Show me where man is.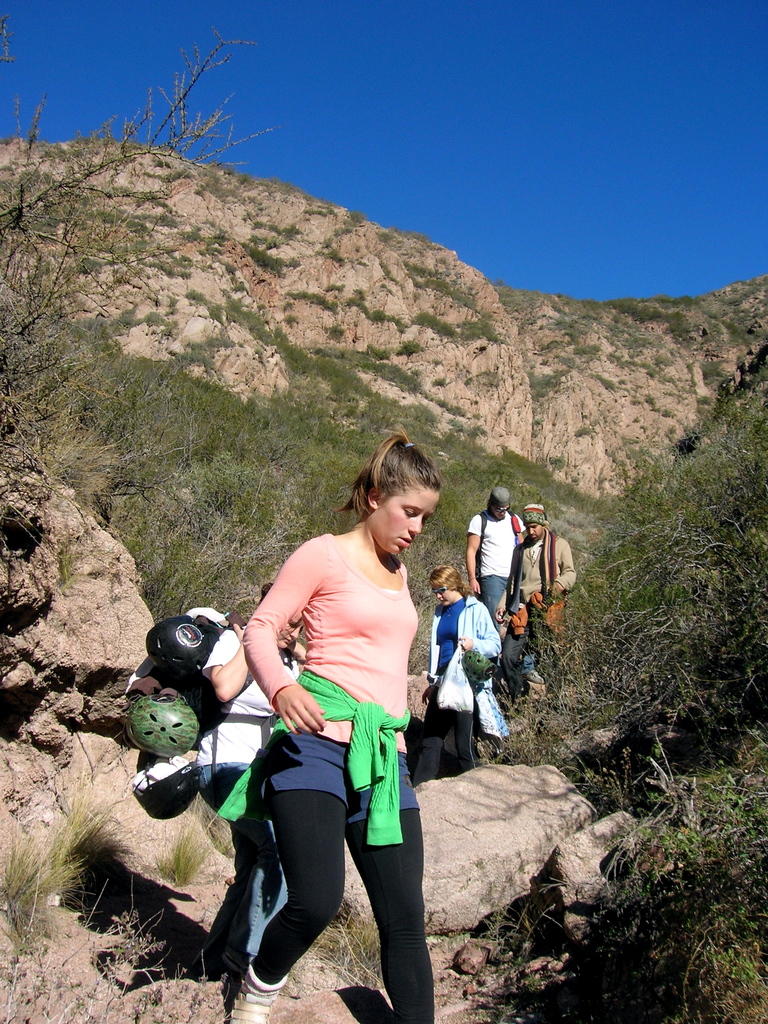
man is at [left=495, top=503, right=577, bottom=697].
